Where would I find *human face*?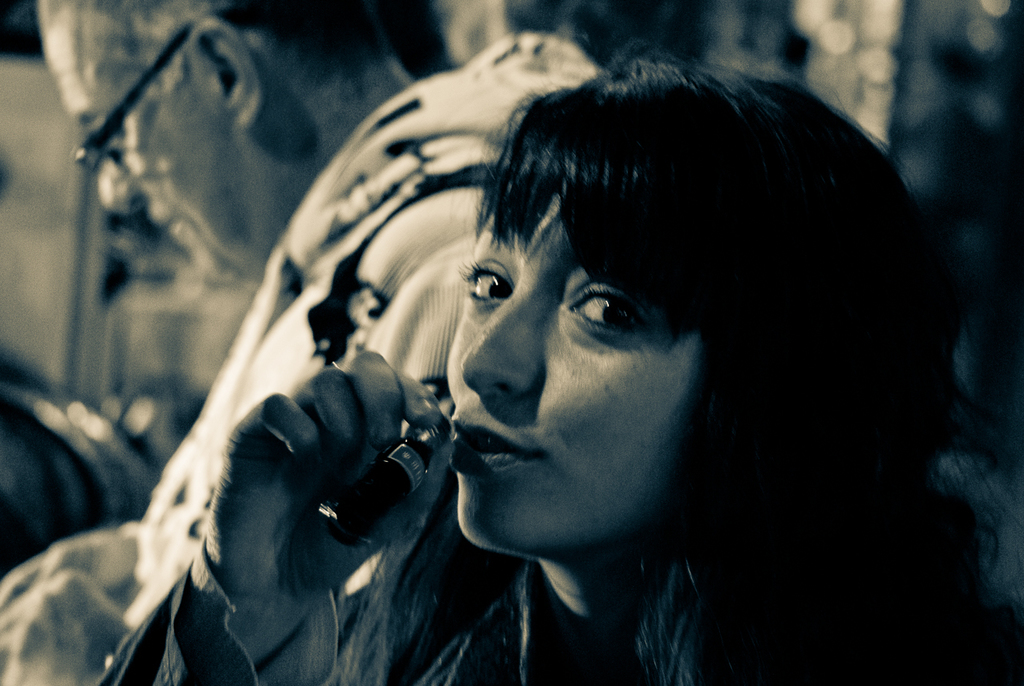
At left=30, top=0, right=260, bottom=297.
